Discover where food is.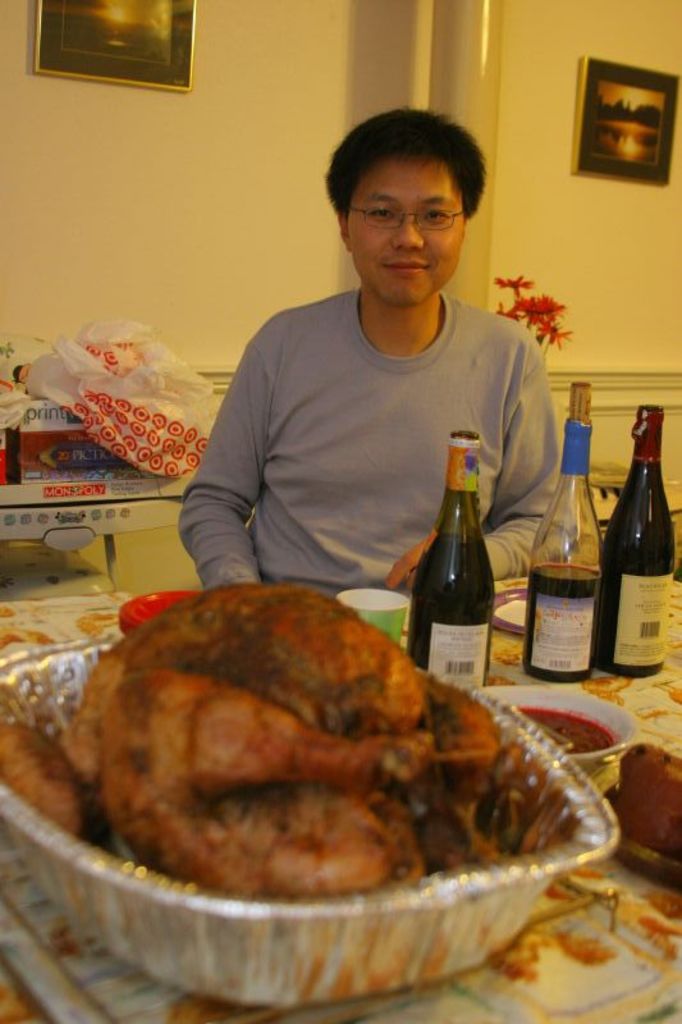
Discovered at [left=64, top=590, right=605, bottom=970].
